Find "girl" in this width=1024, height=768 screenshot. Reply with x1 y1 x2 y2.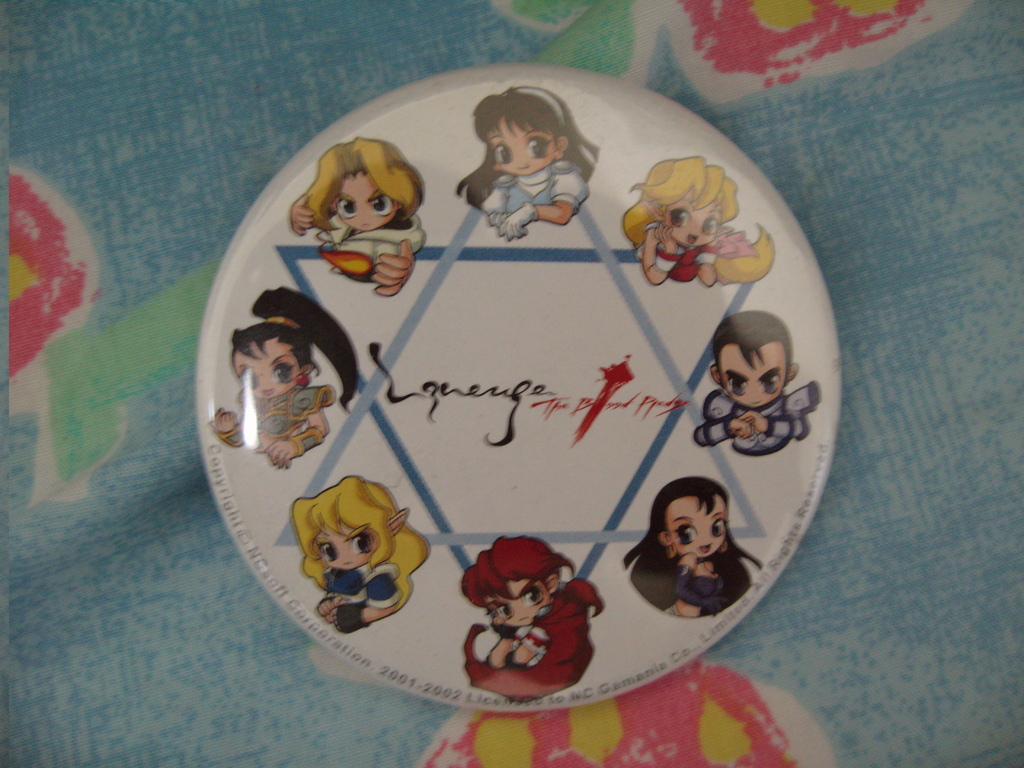
458 89 600 237.
